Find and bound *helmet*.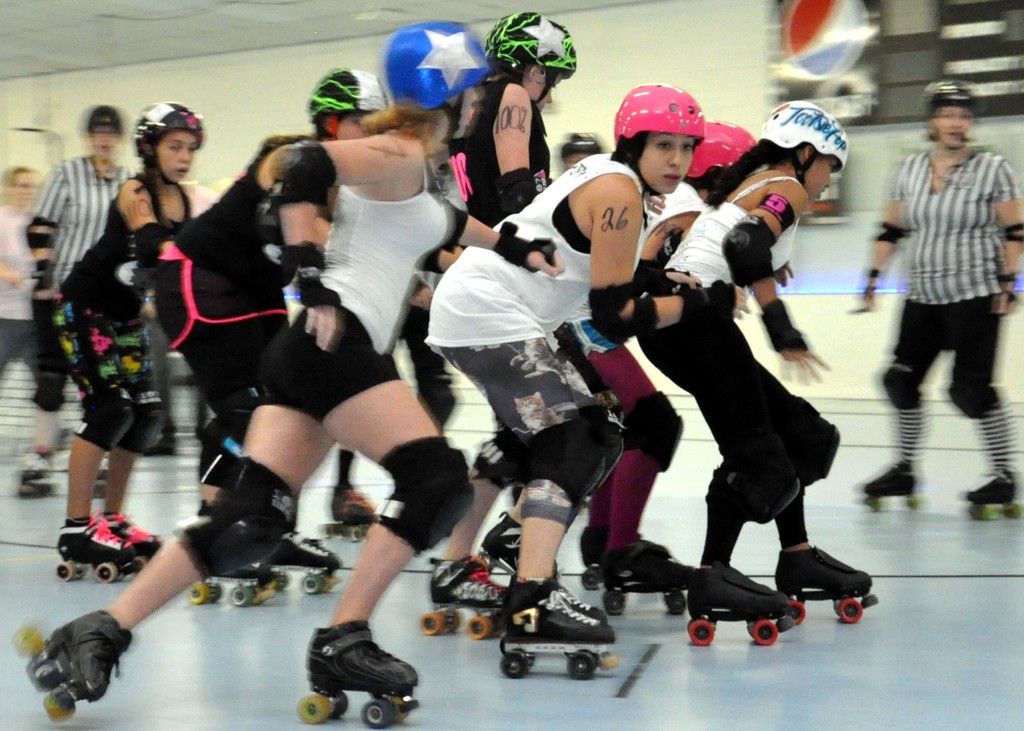
Bound: (x1=484, y1=10, x2=588, y2=108).
